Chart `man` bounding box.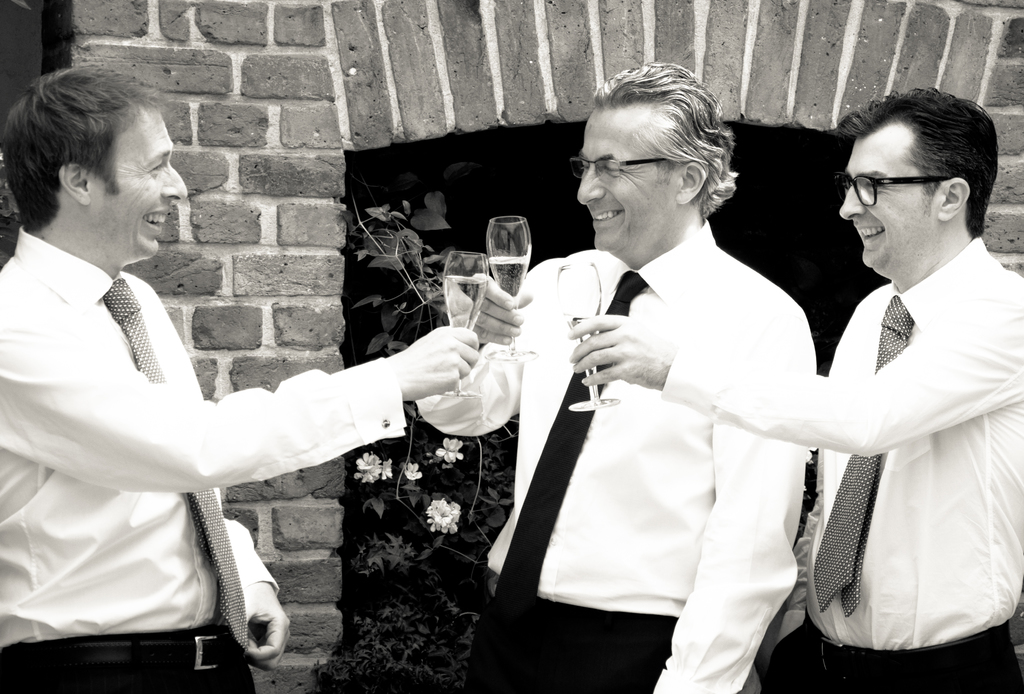
Charted: <region>564, 83, 1023, 693</region>.
